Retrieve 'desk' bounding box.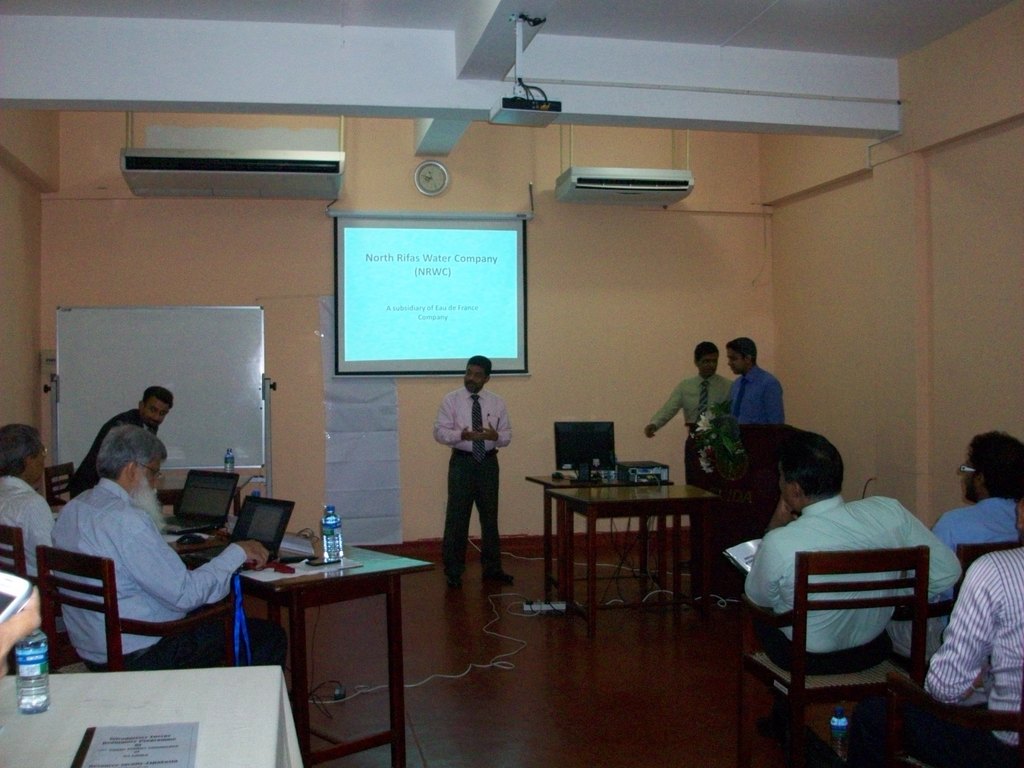
Bounding box: 512,464,732,616.
